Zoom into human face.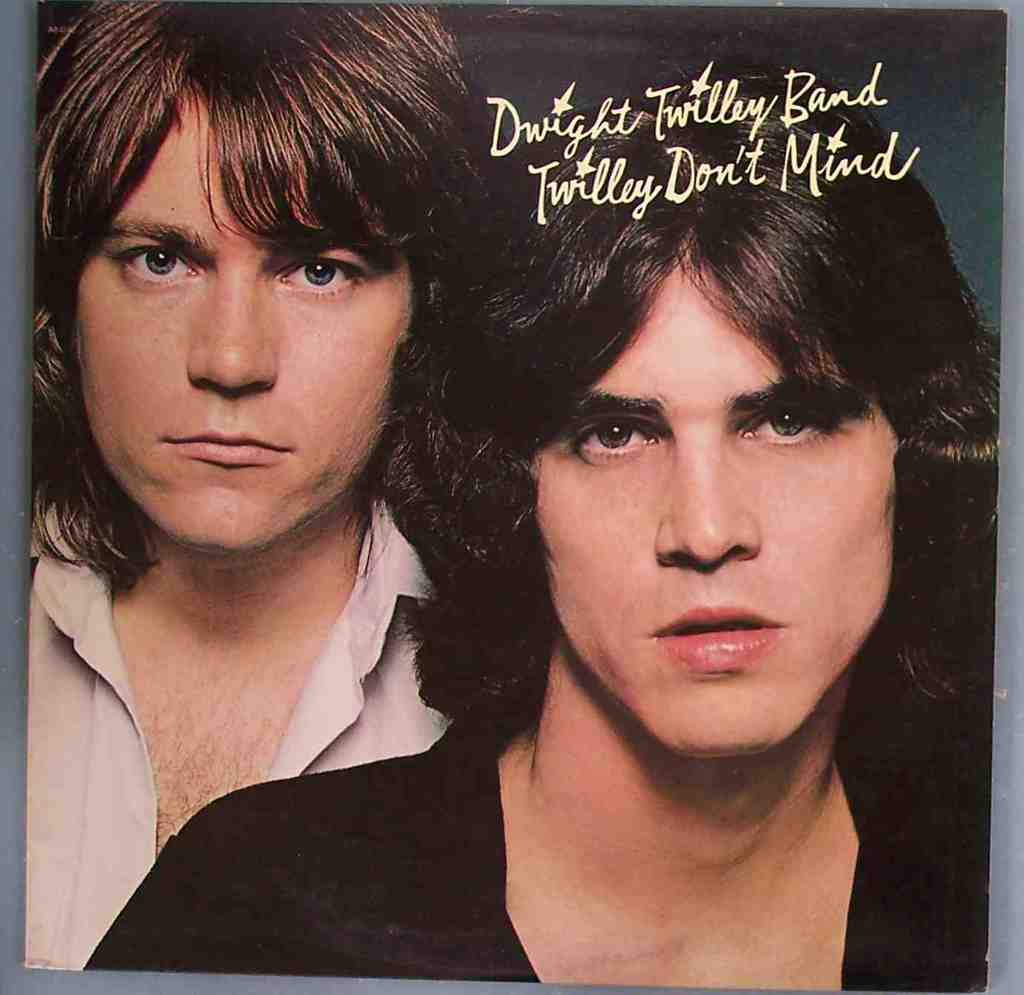
Zoom target: [x1=525, y1=267, x2=897, y2=757].
